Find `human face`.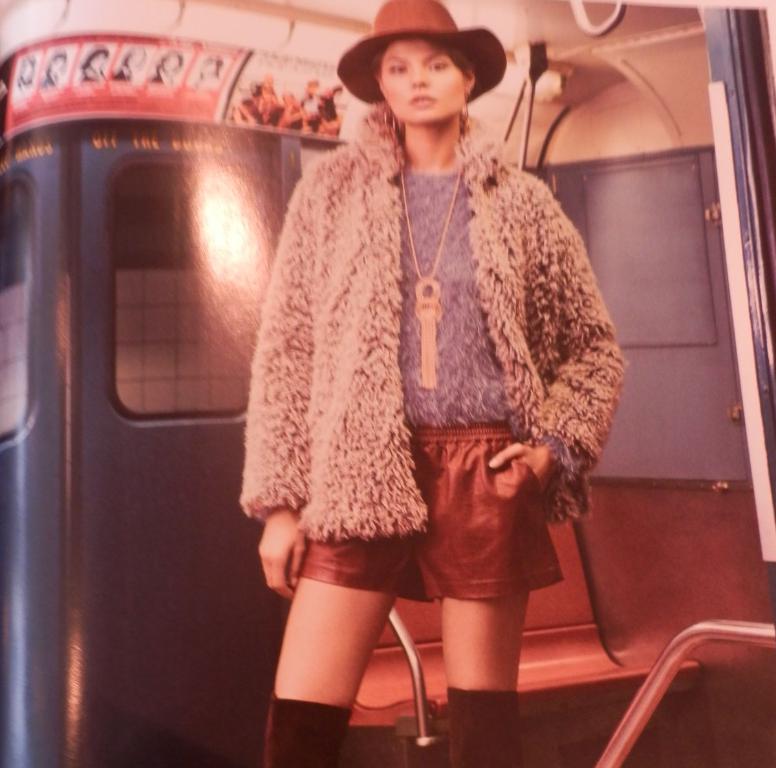
<region>381, 36, 461, 122</region>.
